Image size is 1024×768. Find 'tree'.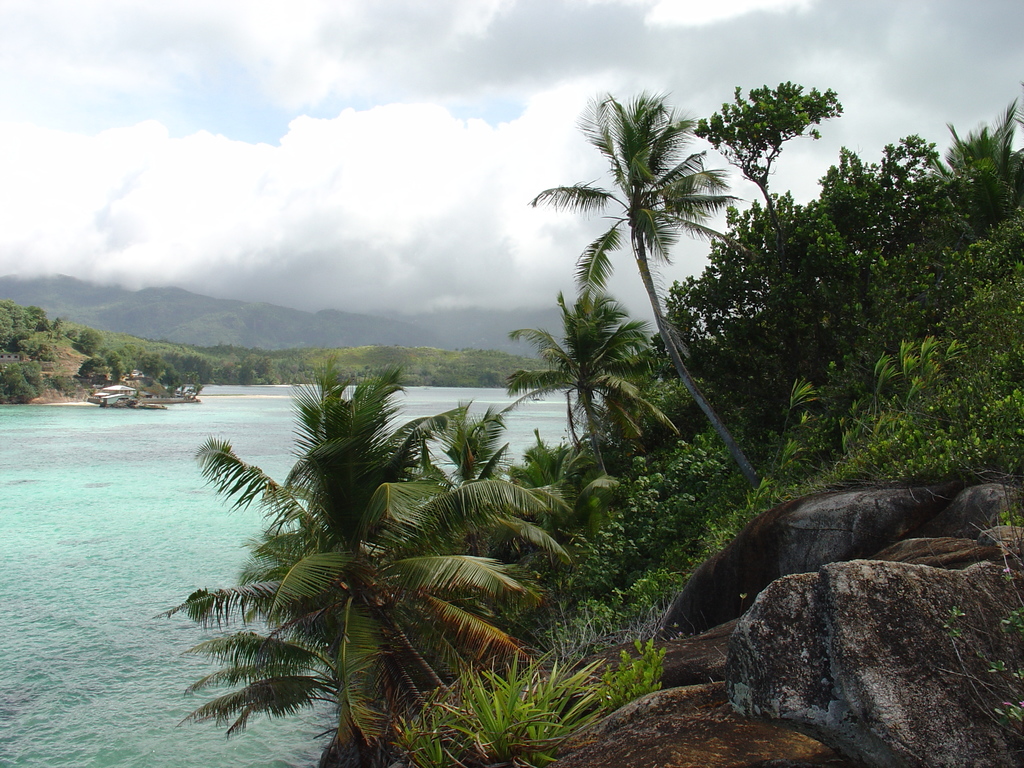
689, 86, 842, 225.
